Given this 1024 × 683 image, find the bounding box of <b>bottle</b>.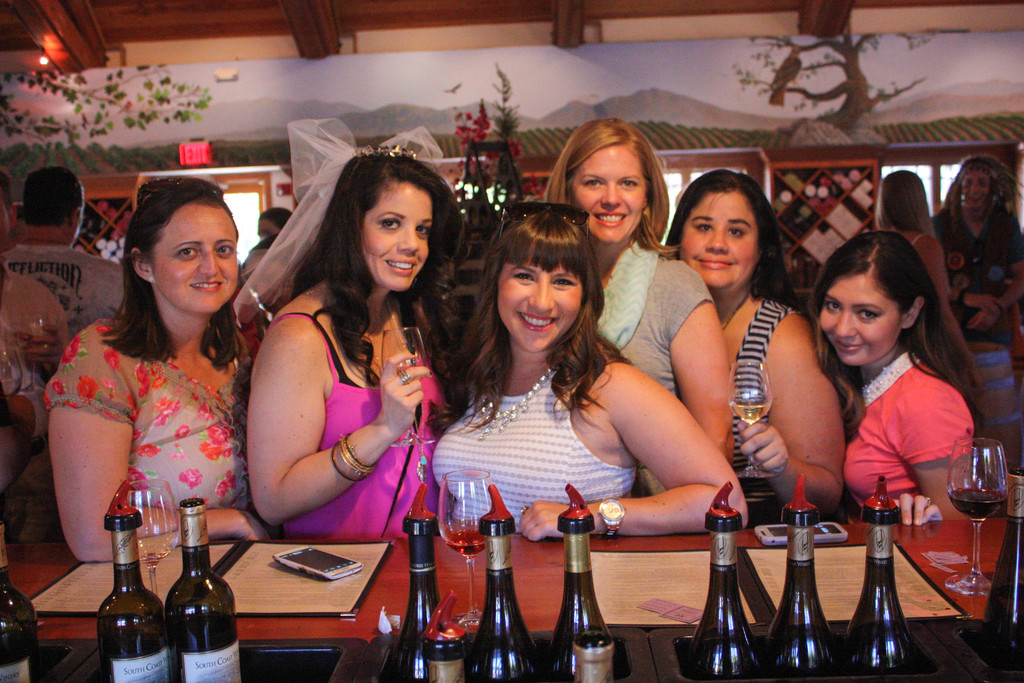
x1=751 y1=468 x2=839 y2=682.
